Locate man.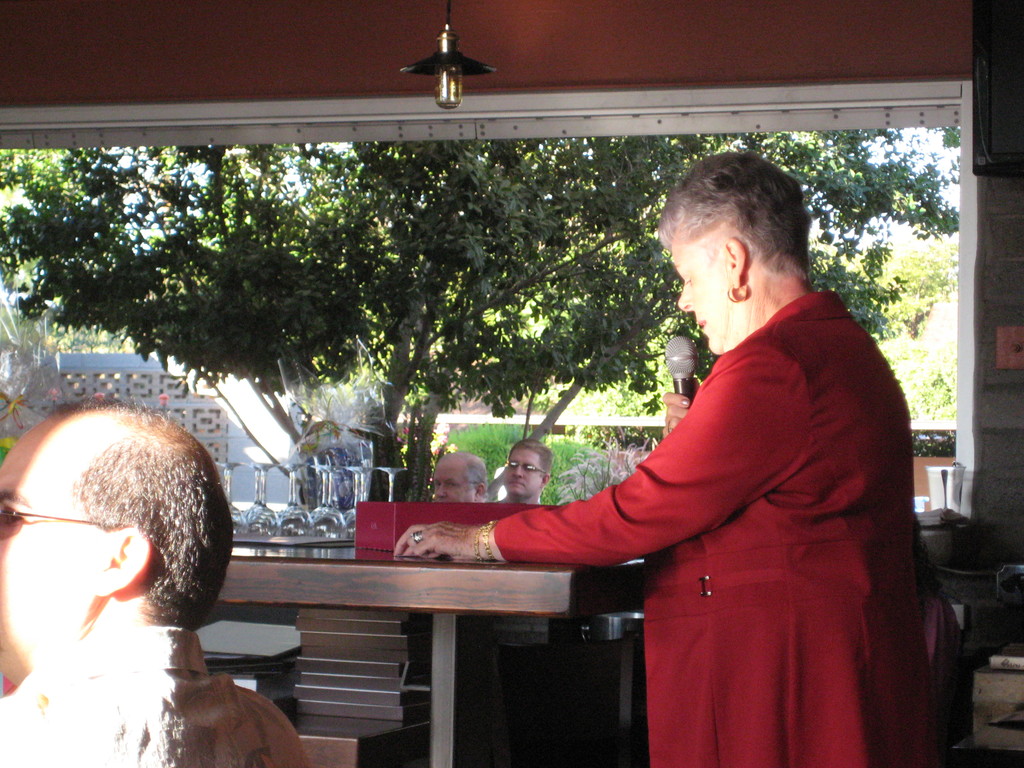
Bounding box: left=0, top=422, right=318, bottom=748.
